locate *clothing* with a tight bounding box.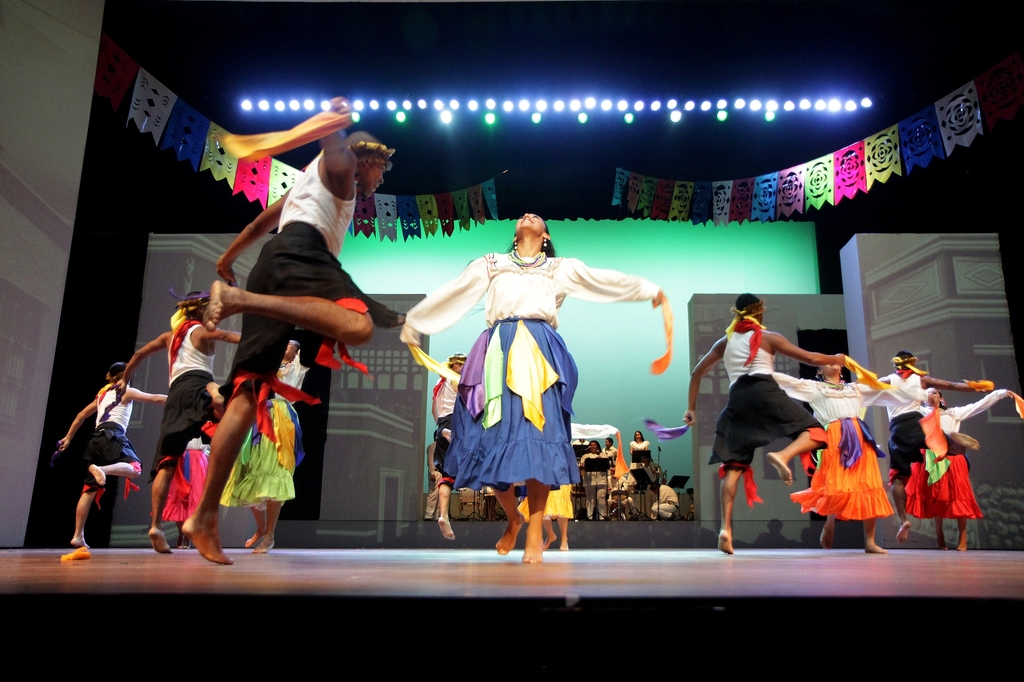
[723, 322, 789, 386].
